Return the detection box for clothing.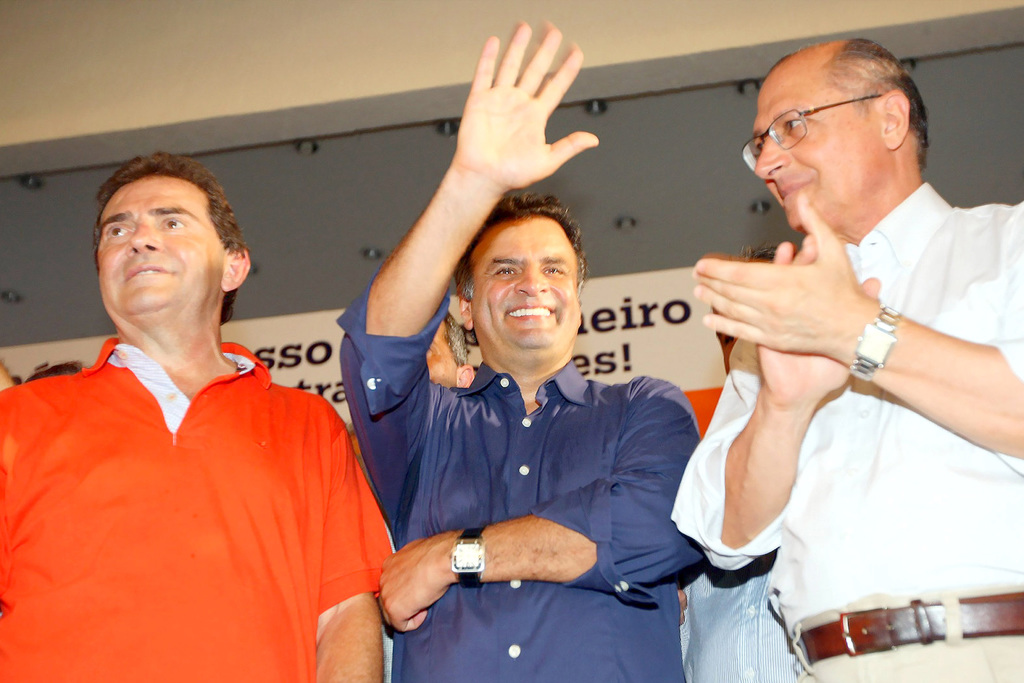
pyautogui.locateOnScreen(340, 269, 691, 682).
